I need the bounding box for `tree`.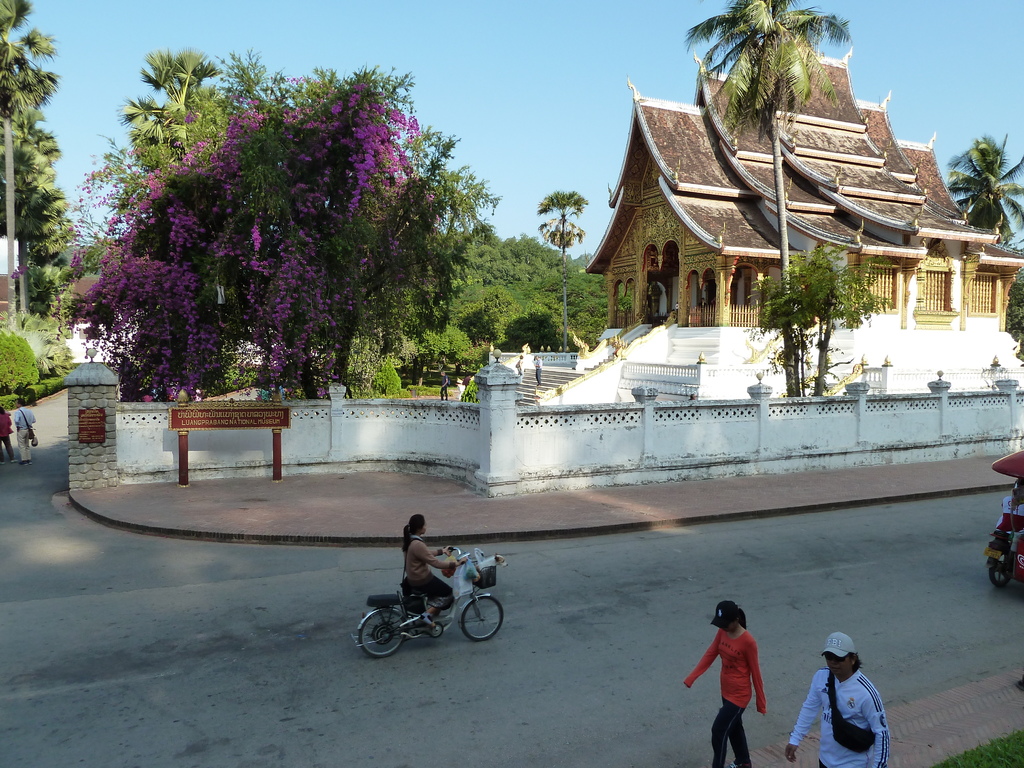
Here it is: <region>70, 40, 494, 394</region>.
